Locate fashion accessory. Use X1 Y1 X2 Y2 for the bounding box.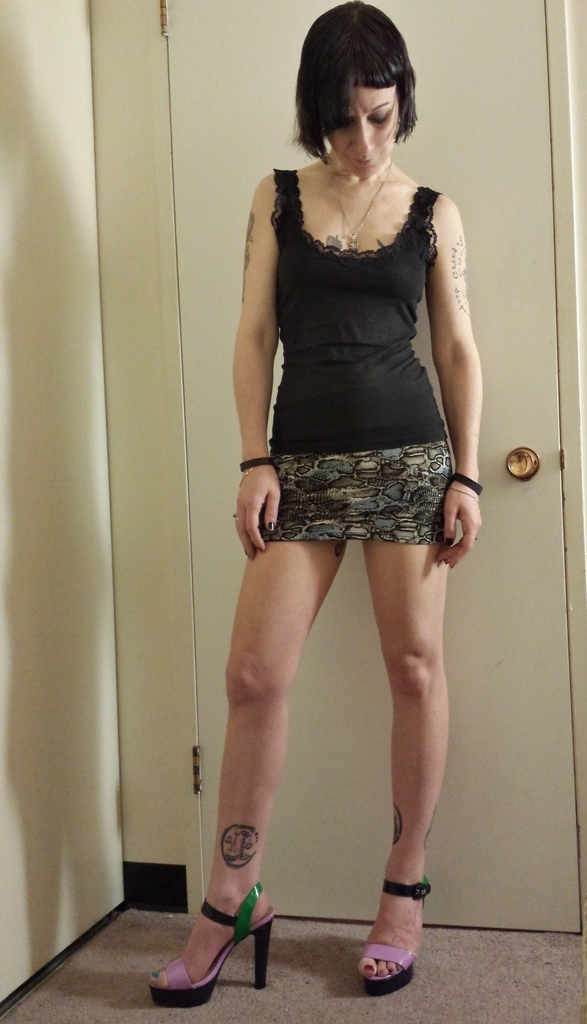
131 868 273 989.
